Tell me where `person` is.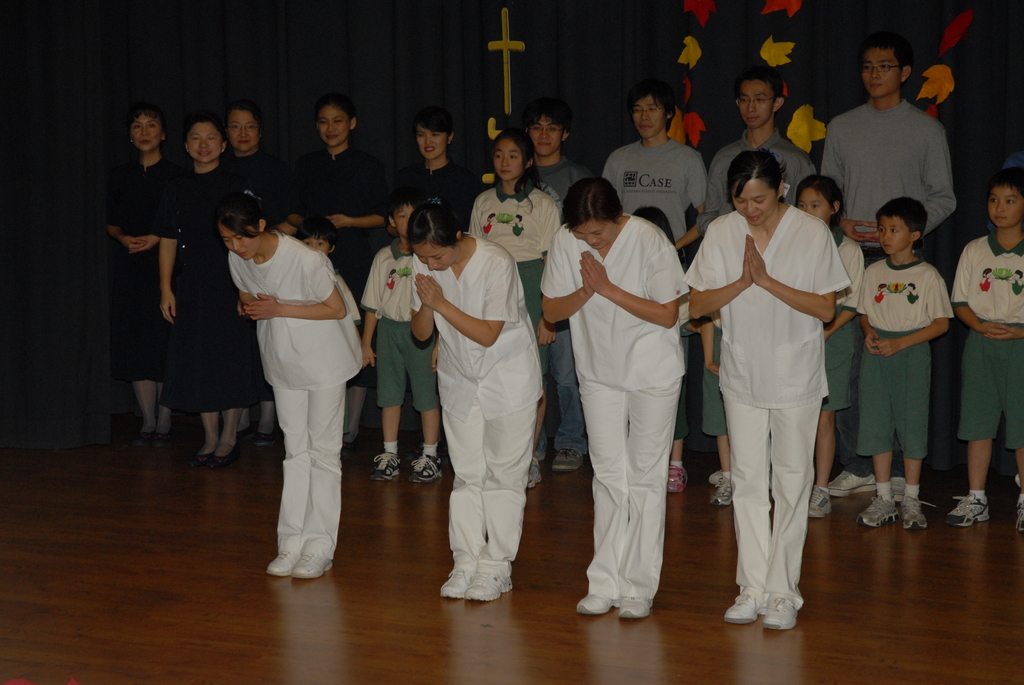
`person` is at 293,98,399,449.
